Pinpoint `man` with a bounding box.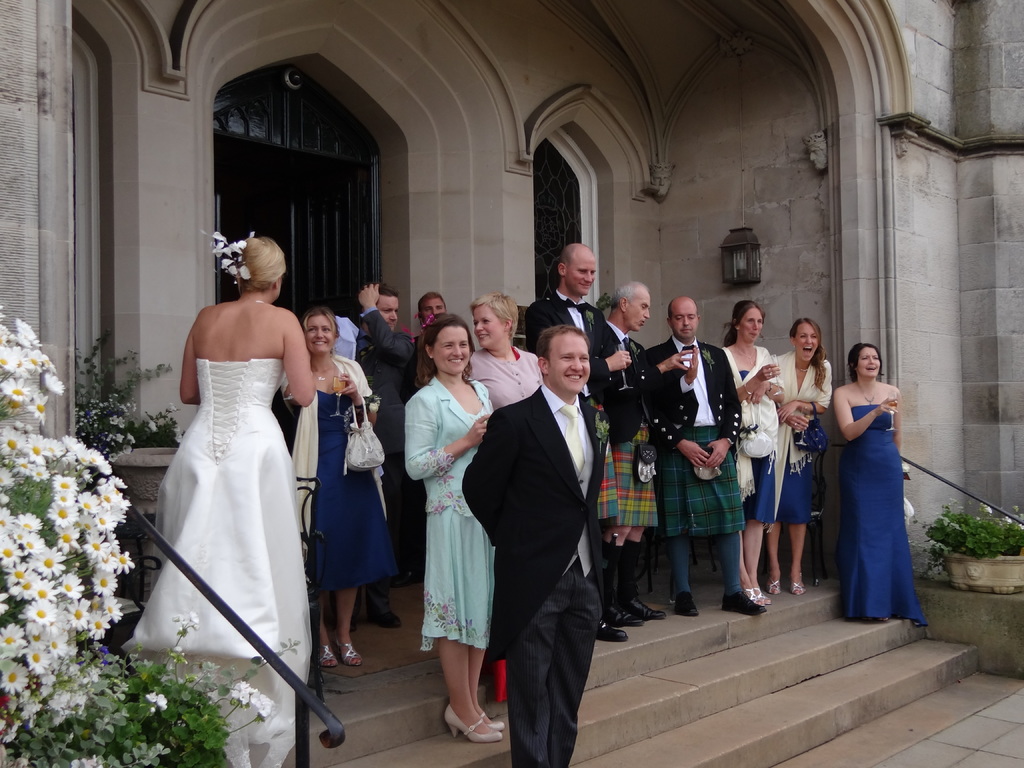
(x1=413, y1=288, x2=451, y2=325).
